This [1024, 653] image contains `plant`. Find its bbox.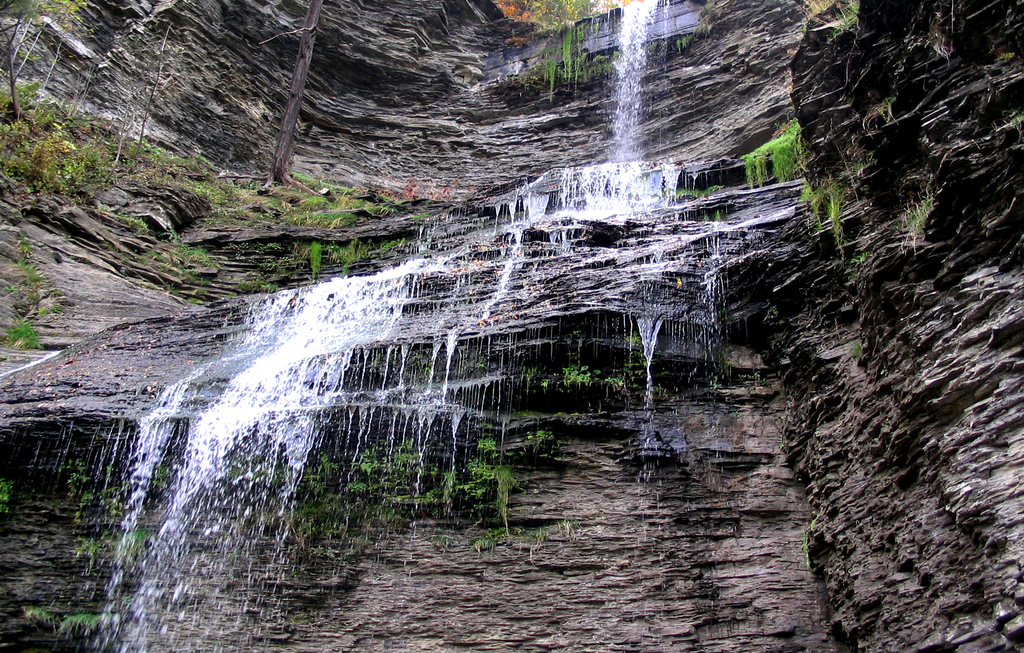
657, 27, 689, 52.
